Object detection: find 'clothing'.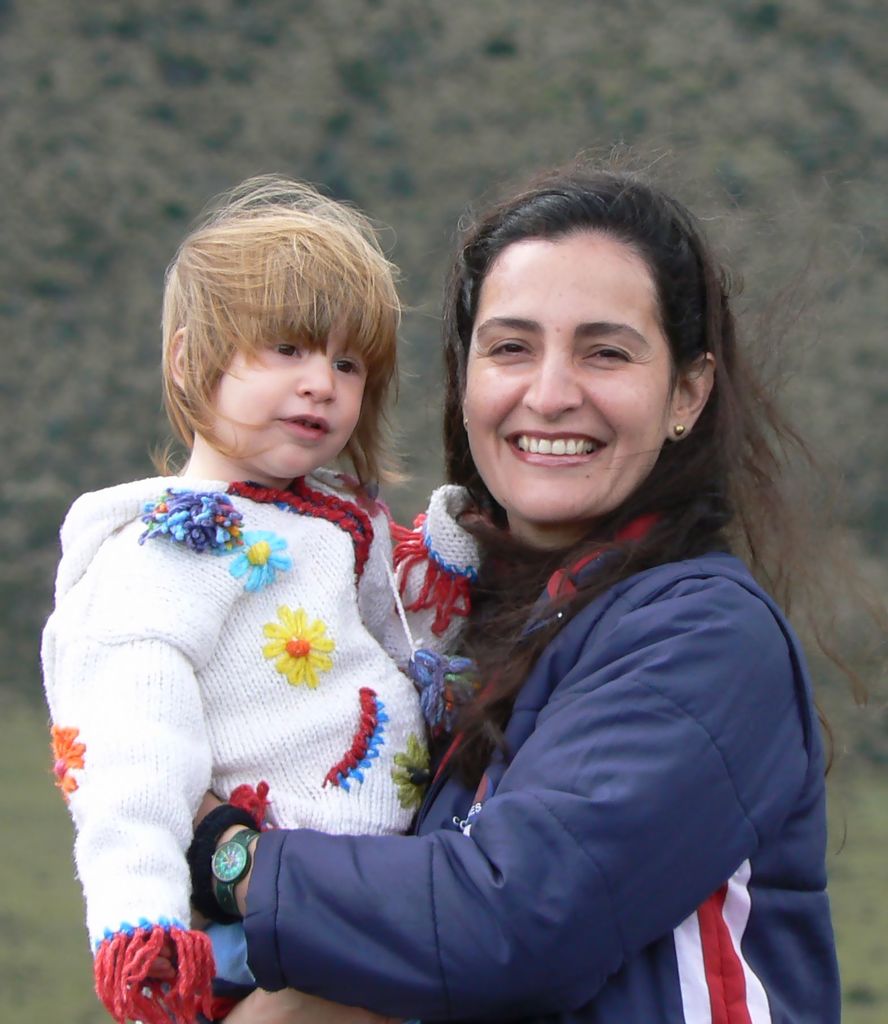
{"left": 42, "top": 475, "right": 440, "bottom": 1012}.
